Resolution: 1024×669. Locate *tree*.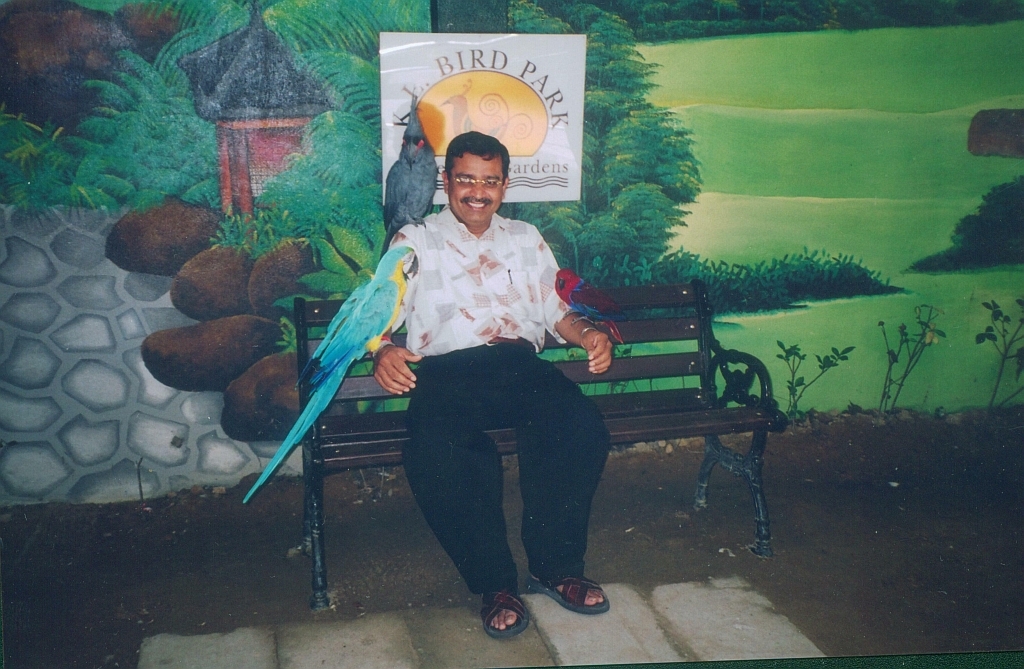
detection(491, 0, 709, 299).
